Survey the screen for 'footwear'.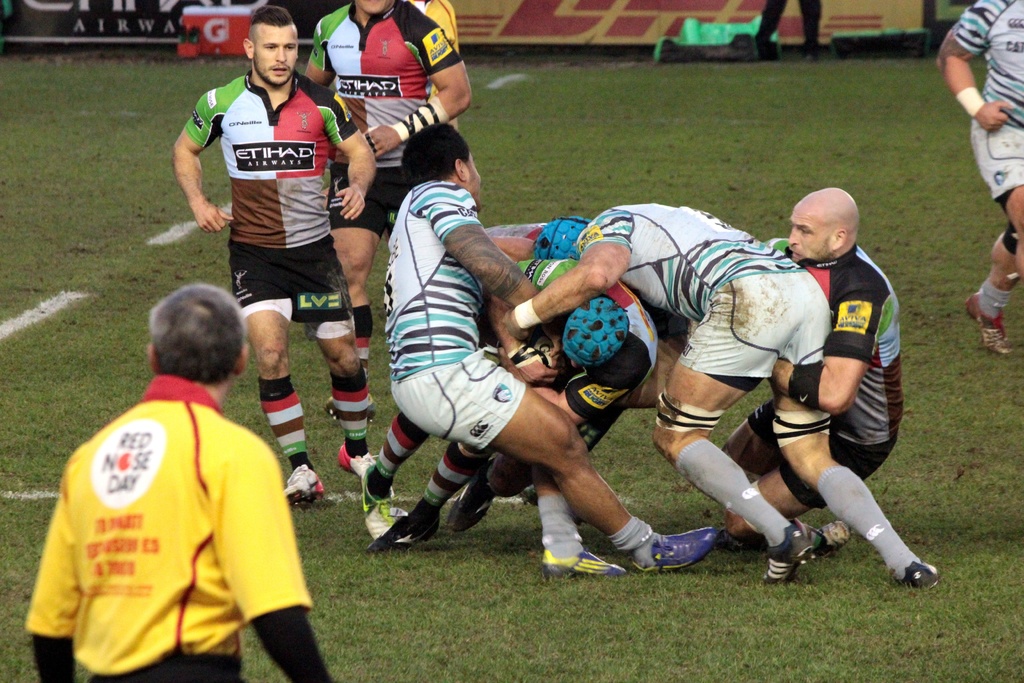
Survey found: 360/465/395/543.
